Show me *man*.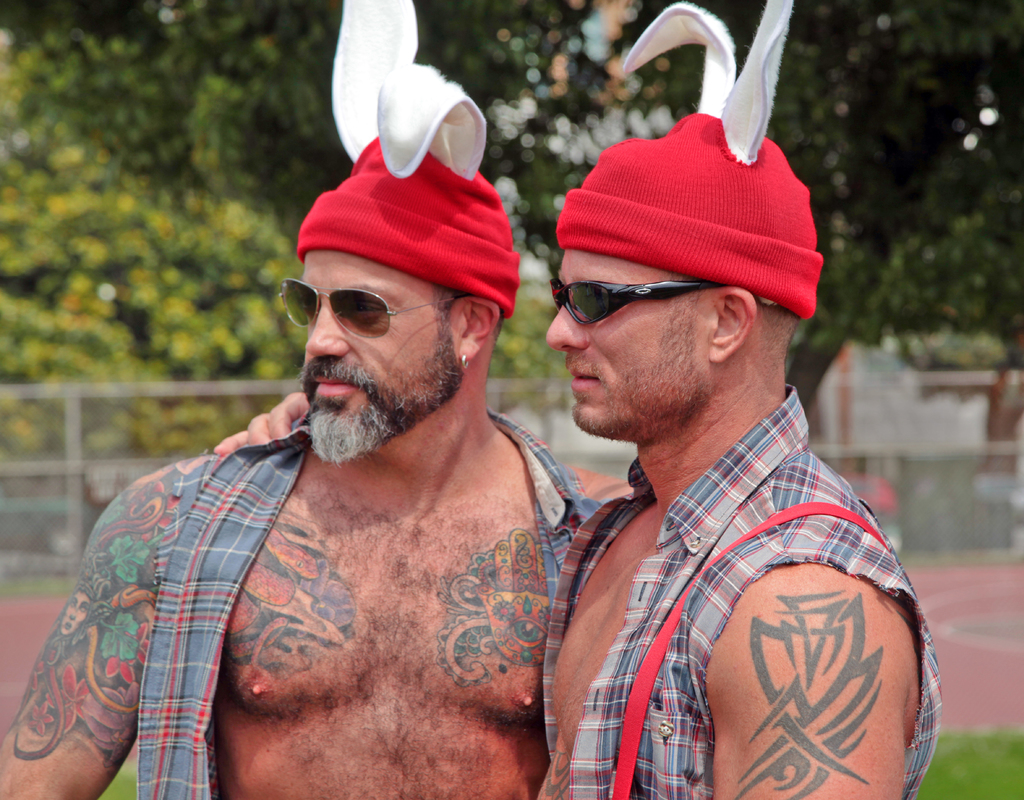
*man* is here: crop(209, 0, 938, 799).
